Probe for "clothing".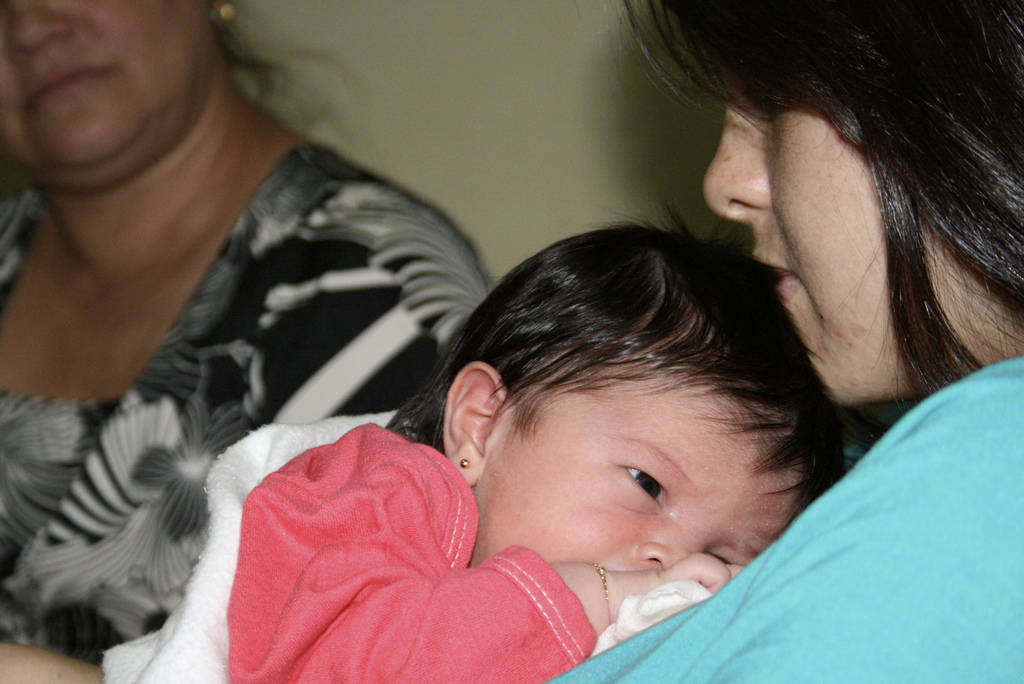
Probe result: x1=179 y1=379 x2=618 y2=668.
